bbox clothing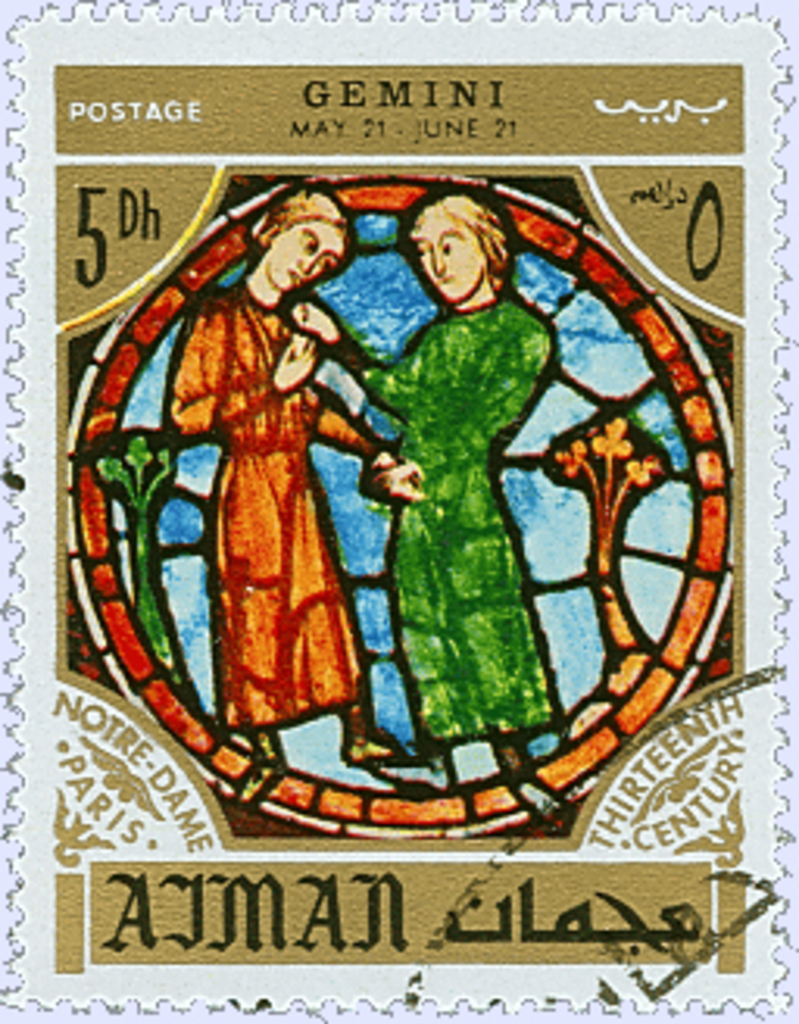
box=[125, 312, 368, 731]
